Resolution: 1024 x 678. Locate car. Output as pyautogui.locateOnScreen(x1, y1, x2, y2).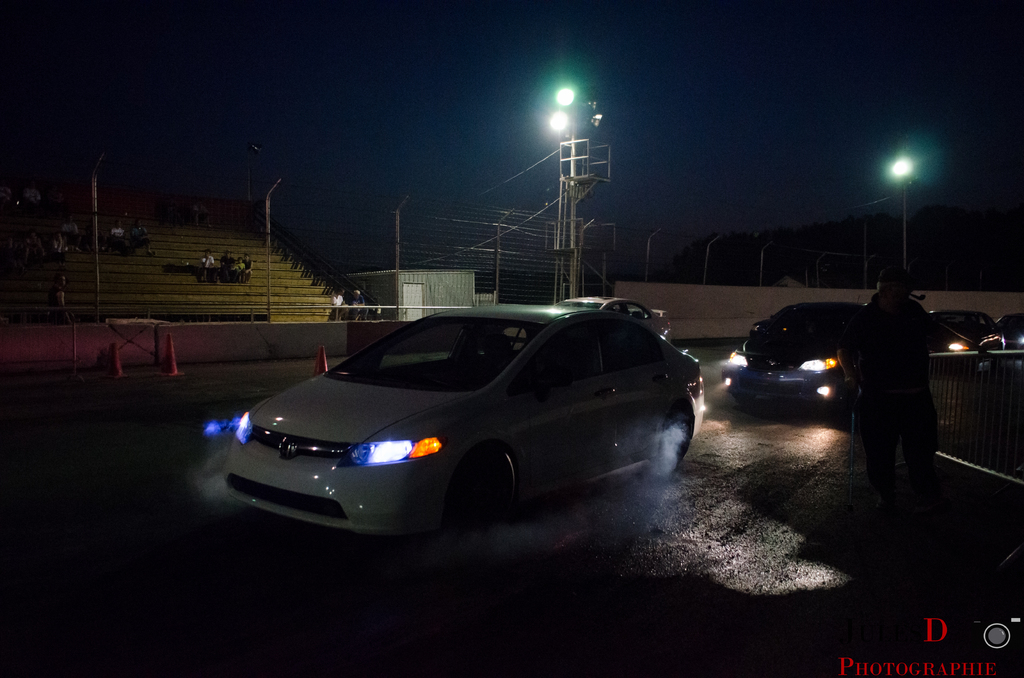
pyautogui.locateOnScreen(569, 293, 674, 340).
